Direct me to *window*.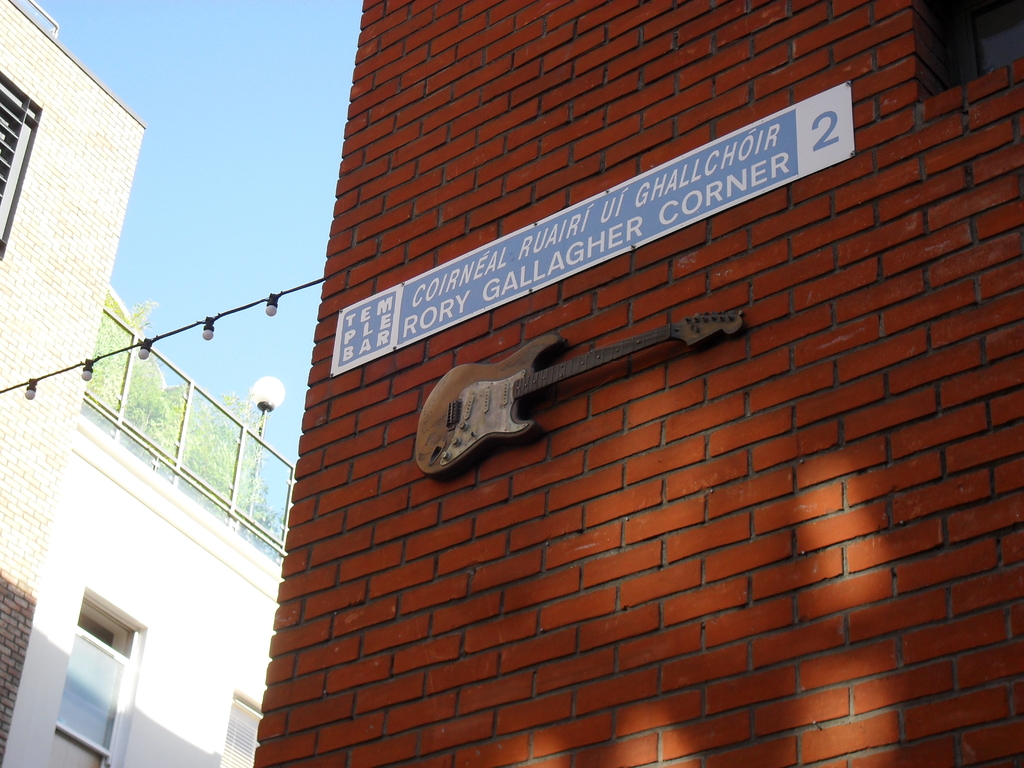
Direction: rect(44, 596, 138, 767).
